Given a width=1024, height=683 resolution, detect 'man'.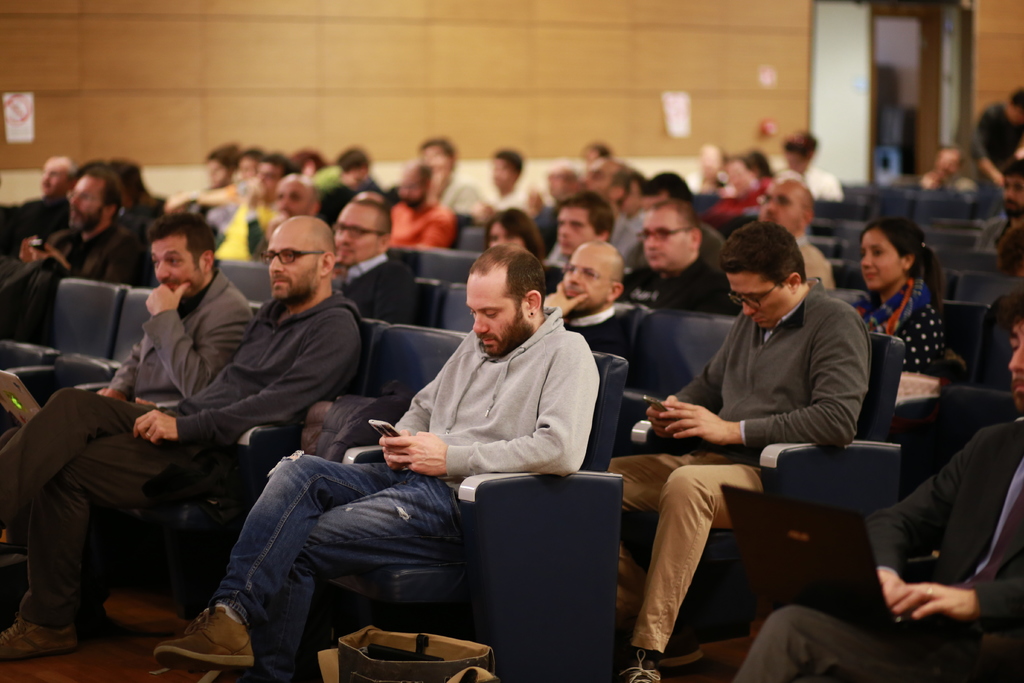
[393,146,460,259].
